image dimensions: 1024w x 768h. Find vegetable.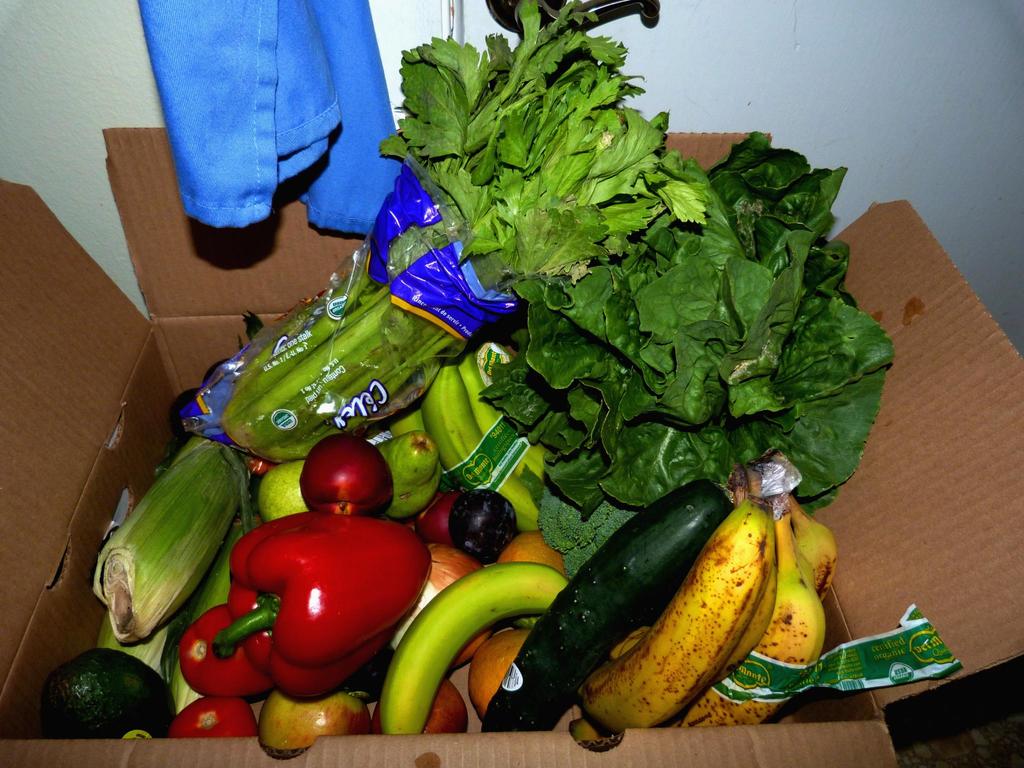
37:650:175:739.
